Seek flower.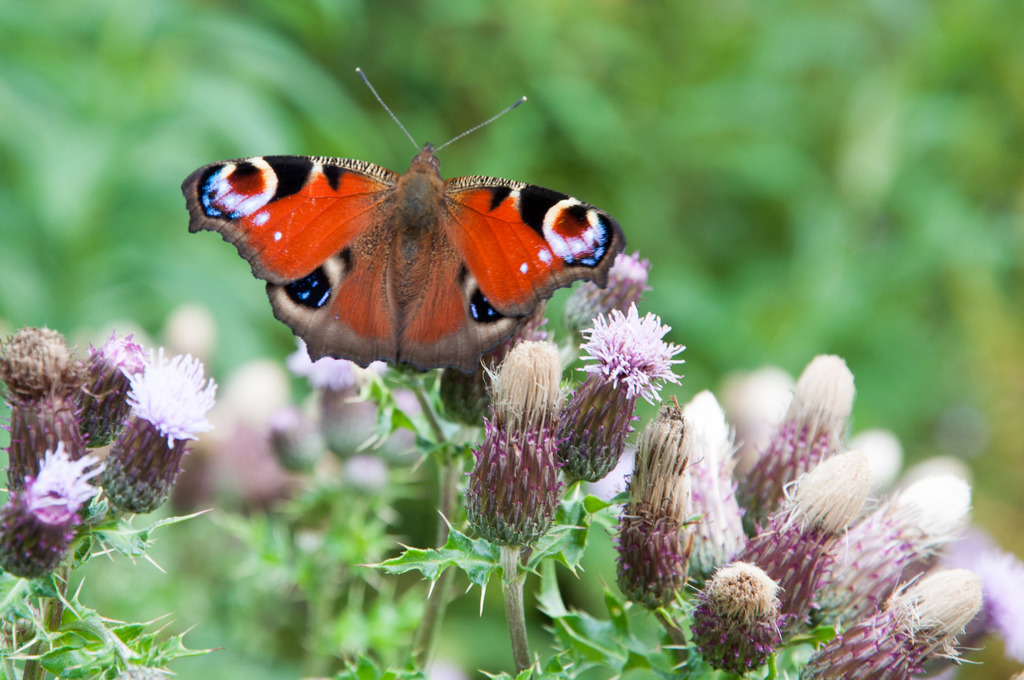
<box>15,444,91,549</box>.
